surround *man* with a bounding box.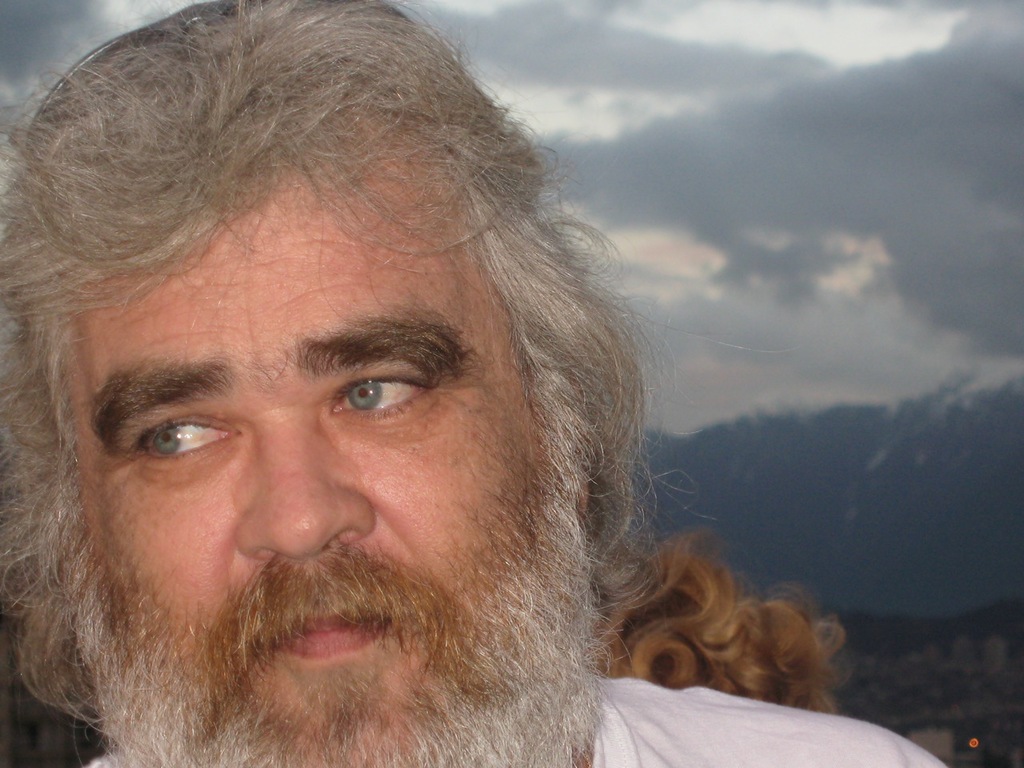
[left=0, top=47, right=876, bottom=736].
